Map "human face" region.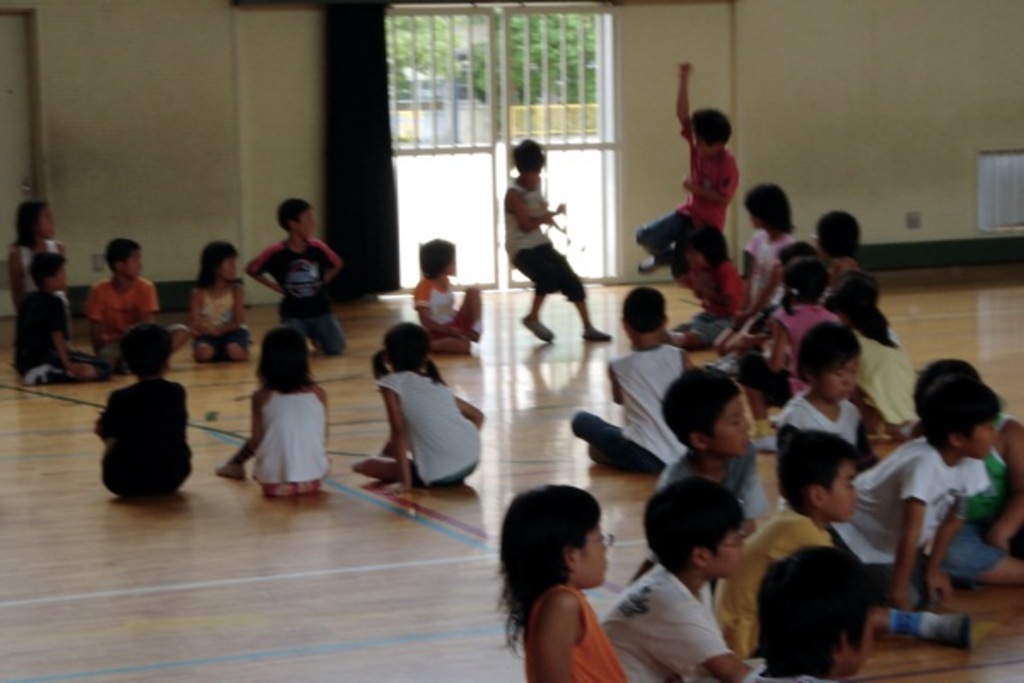
Mapped to [828, 464, 858, 522].
